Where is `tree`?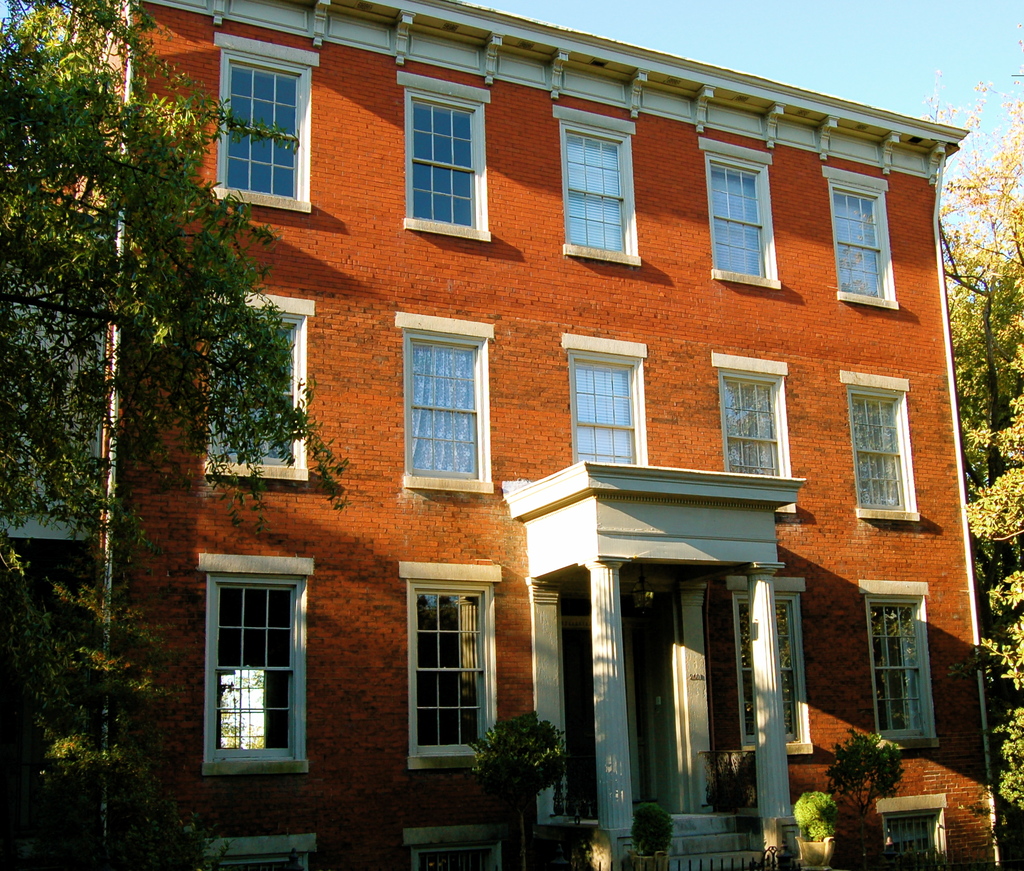
[left=0, top=0, right=352, bottom=574].
